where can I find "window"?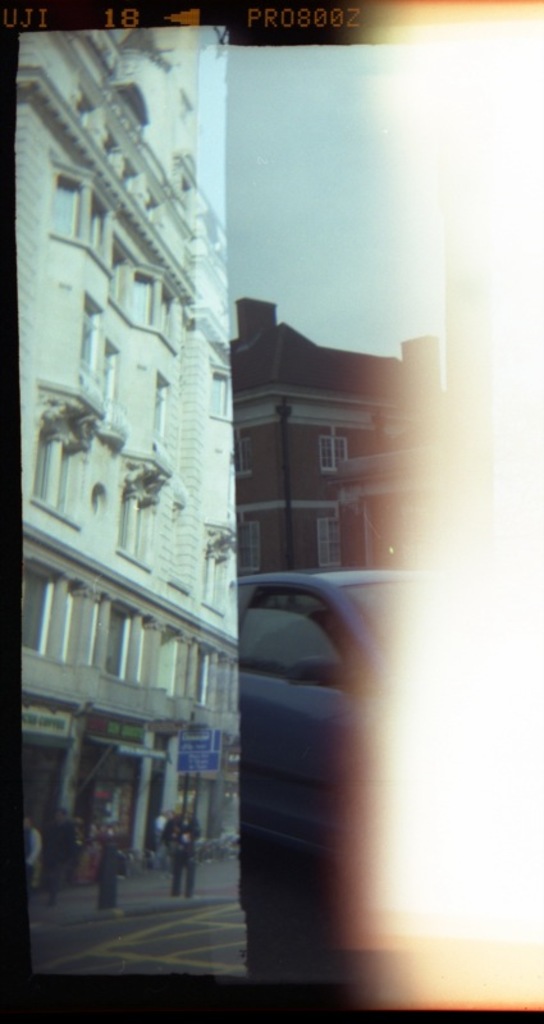
You can find it at <box>201,531,227,616</box>.
